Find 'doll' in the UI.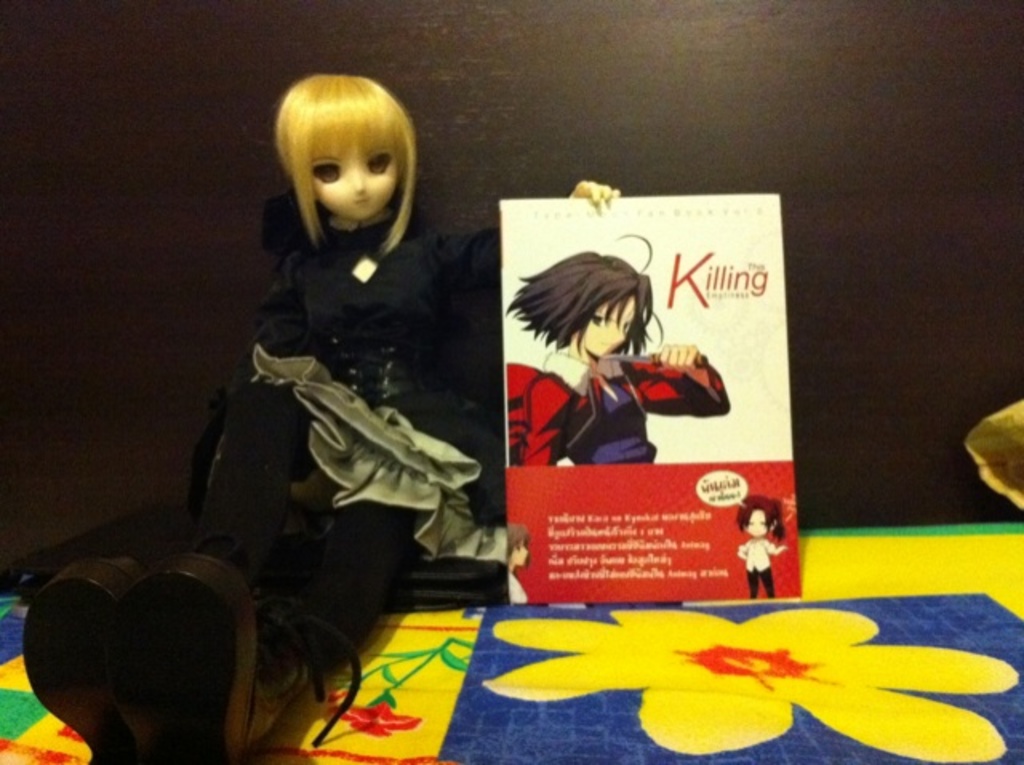
UI element at {"x1": 731, "y1": 490, "x2": 789, "y2": 603}.
